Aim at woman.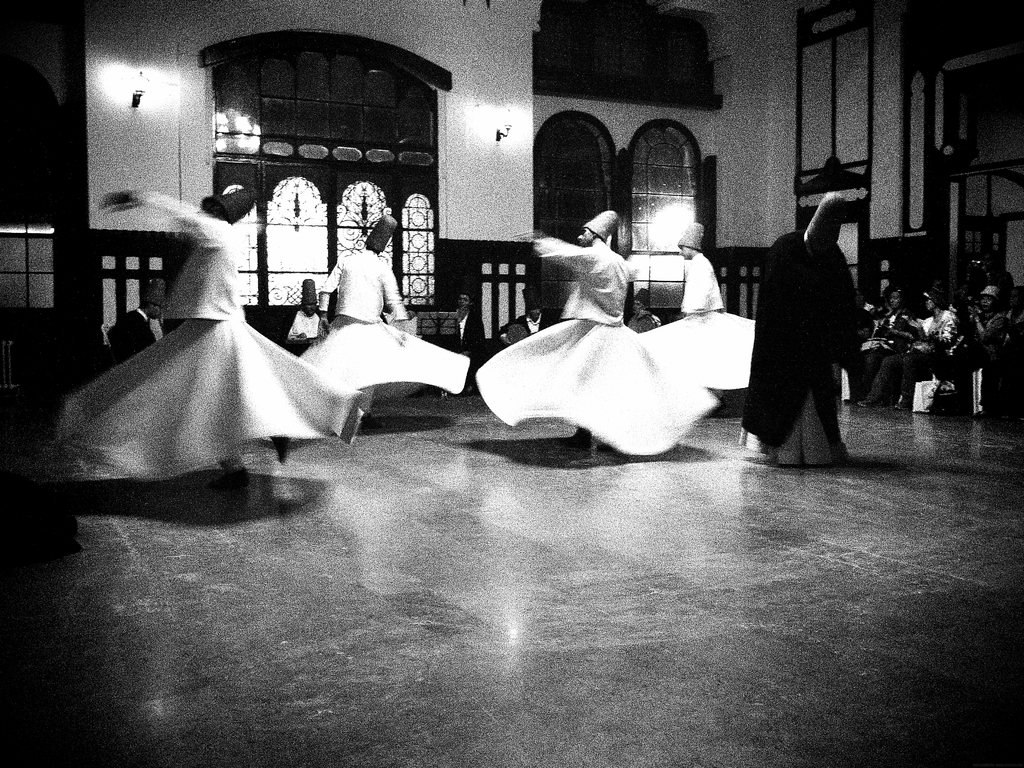
Aimed at 858:285:919:388.
